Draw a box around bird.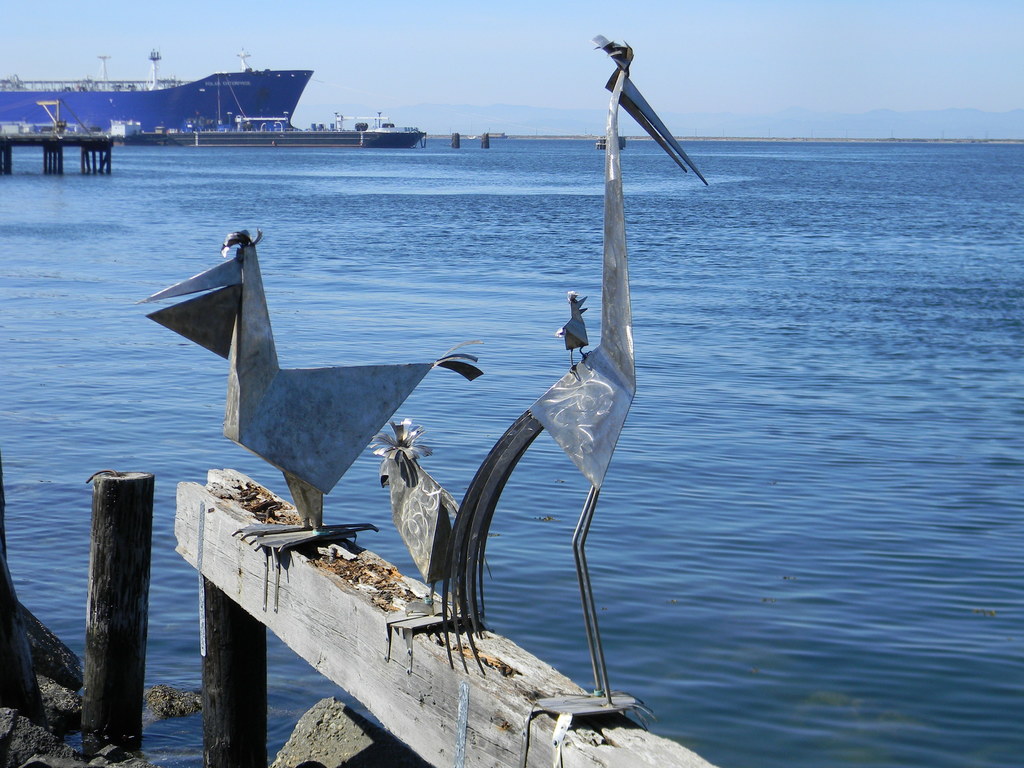
box=[427, 32, 715, 767].
